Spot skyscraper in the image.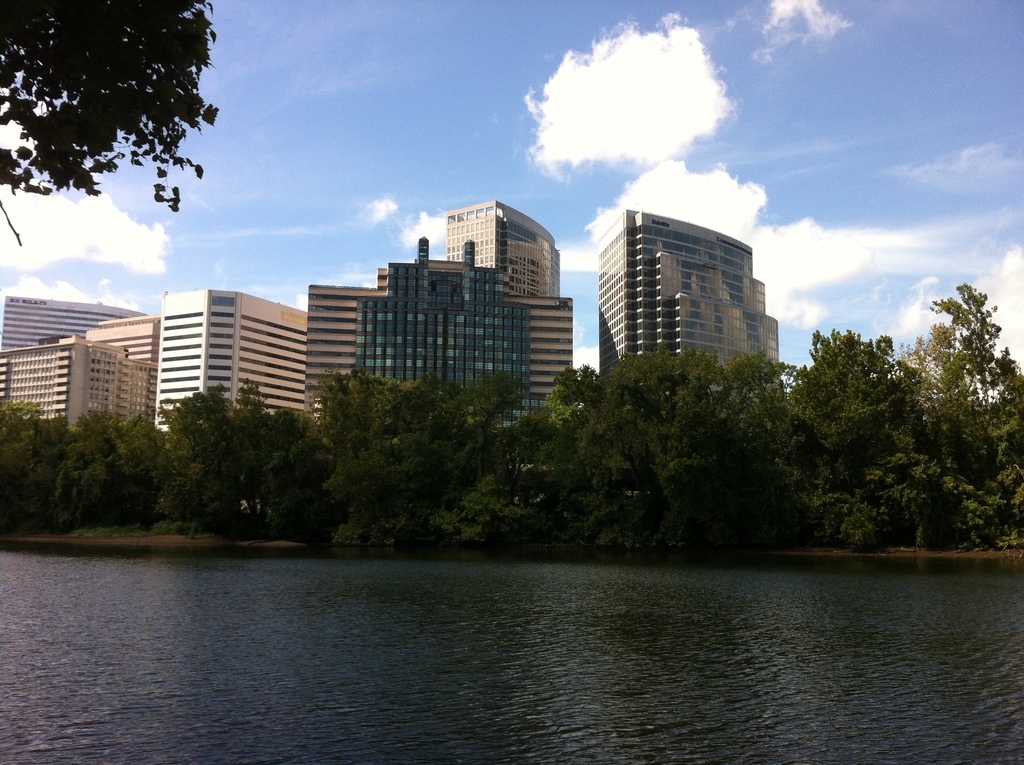
skyscraper found at 299,195,574,401.
